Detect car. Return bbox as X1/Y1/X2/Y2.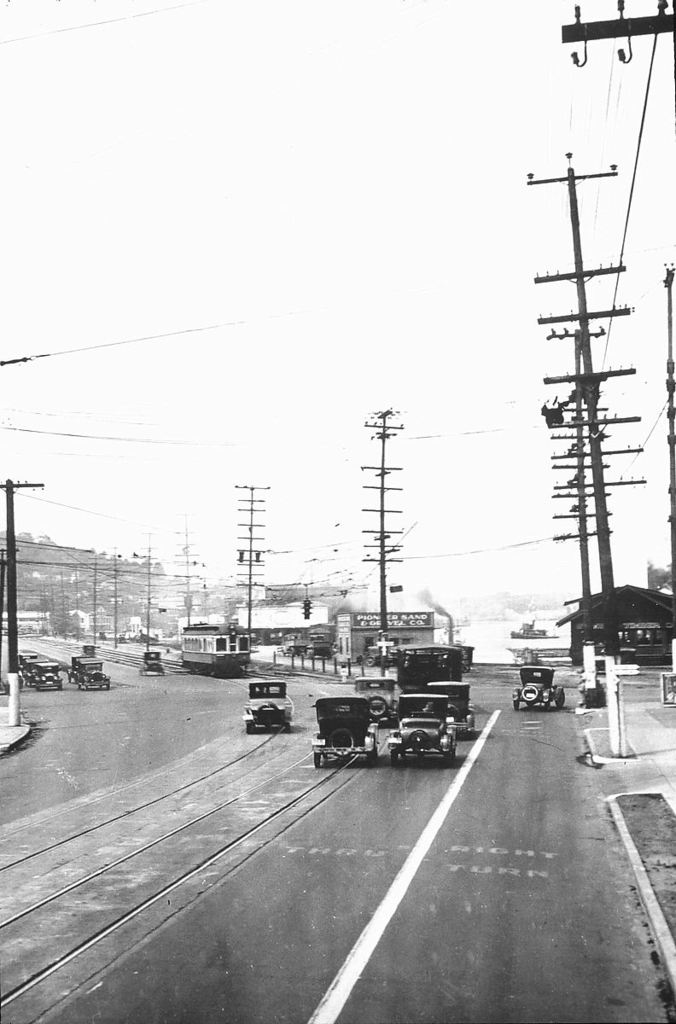
307/693/378/772.
